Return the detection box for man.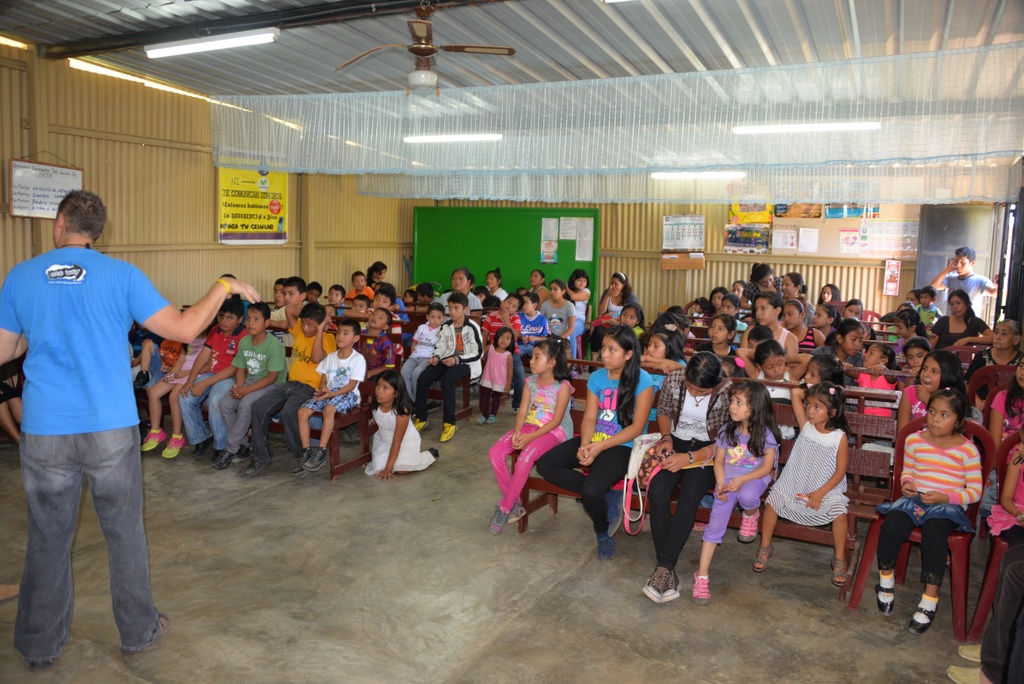
BBox(927, 245, 1002, 320).
